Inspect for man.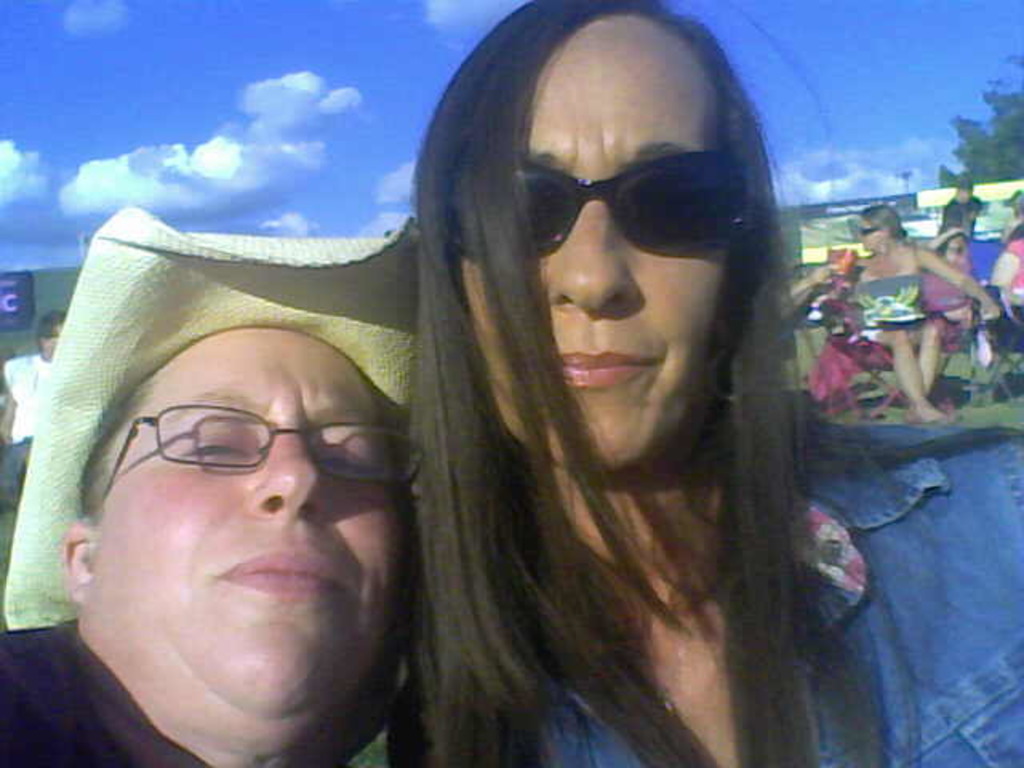
Inspection: {"left": 0, "top": 315, "right": 64, "bottom": 464}.
